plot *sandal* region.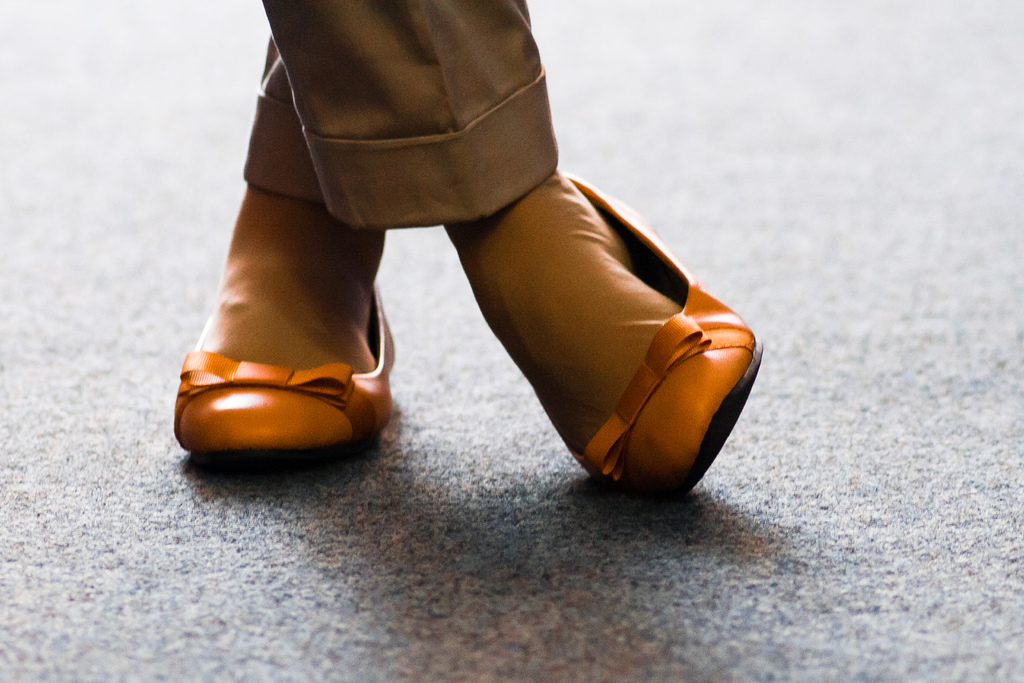
Plotted at select_region(562, 171, 763, 502).
